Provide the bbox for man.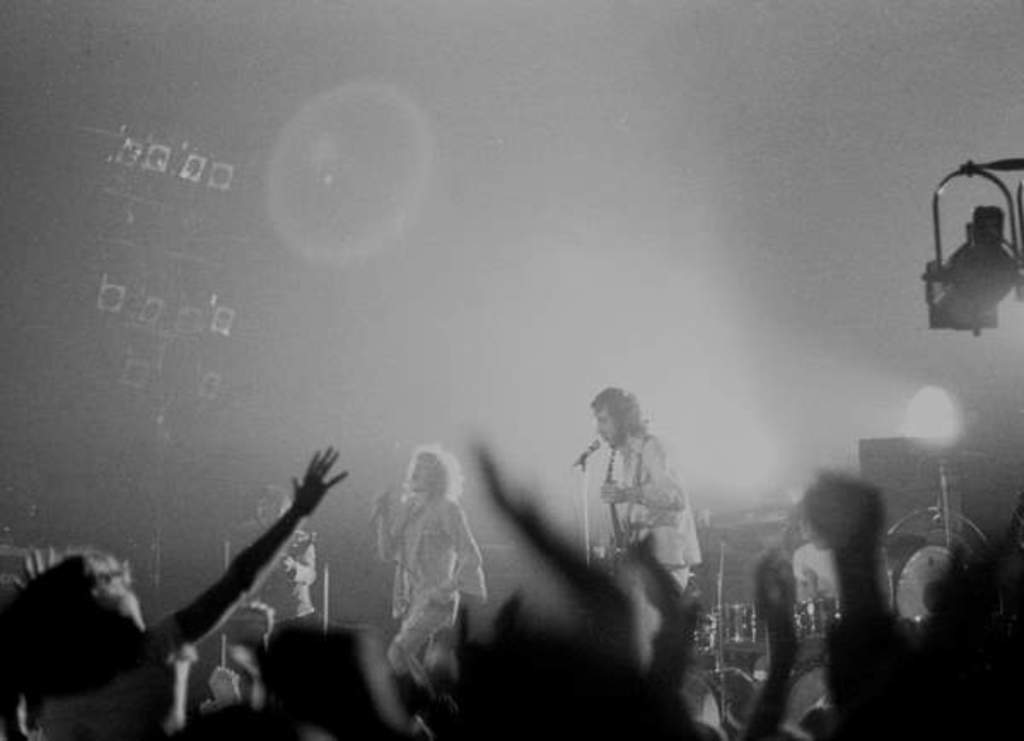
bbox=(601, 382, 703, 632).
